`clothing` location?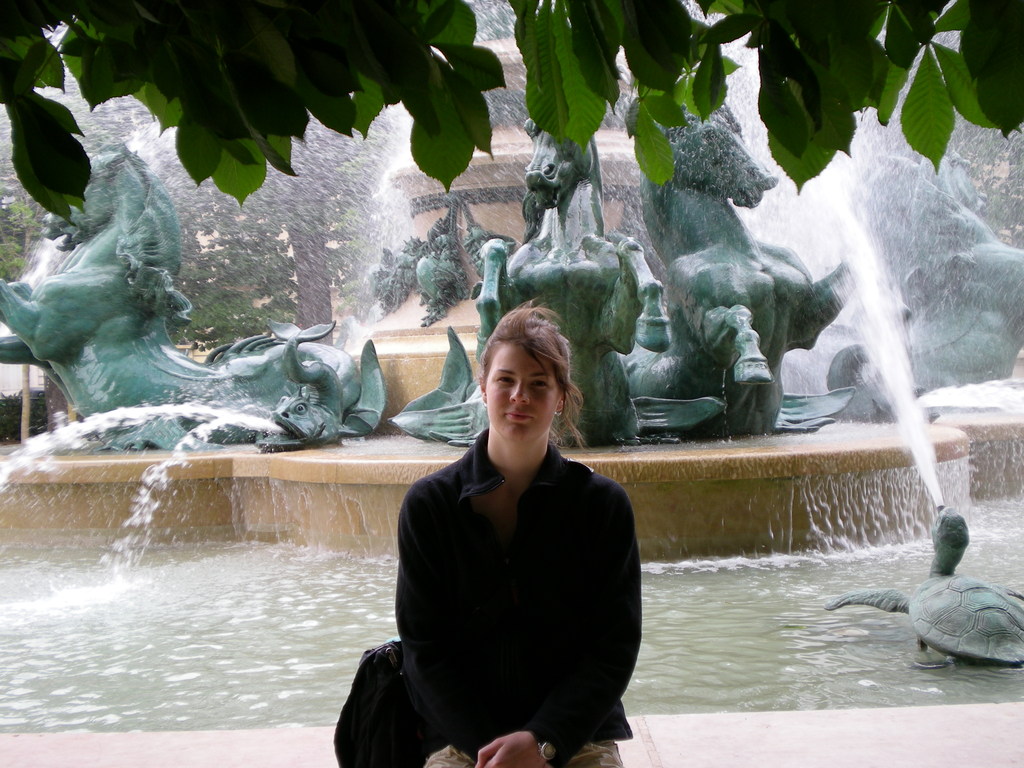
344, 400, 663, 751
